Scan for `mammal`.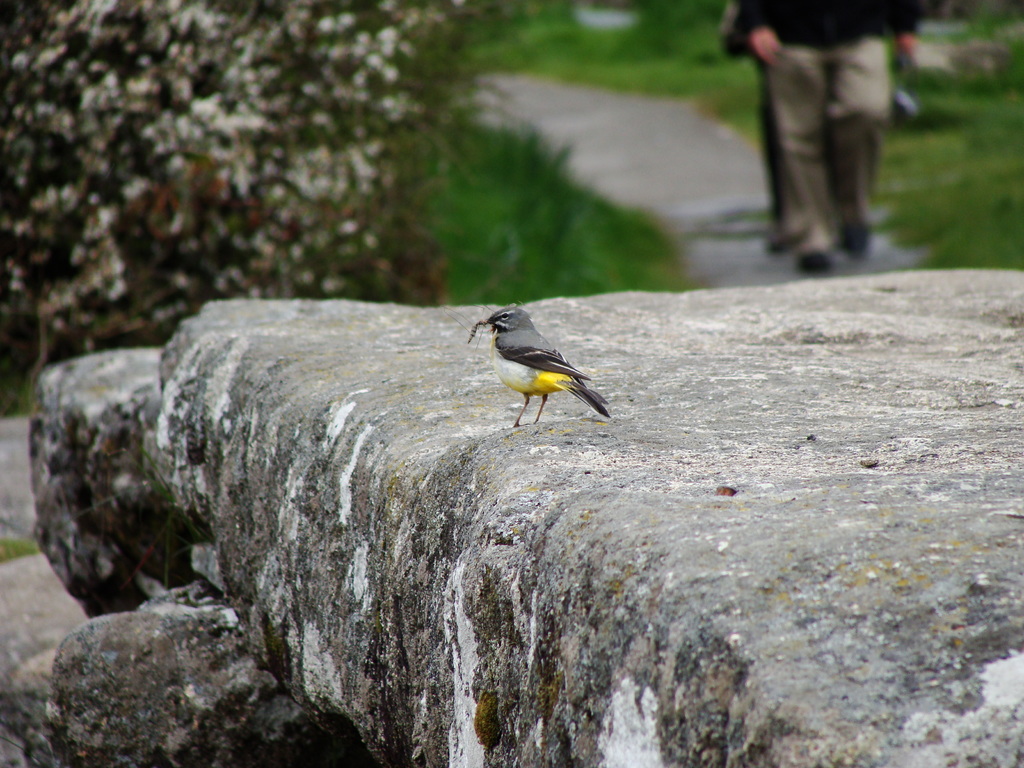
Scan result: [476,304,607,428].
